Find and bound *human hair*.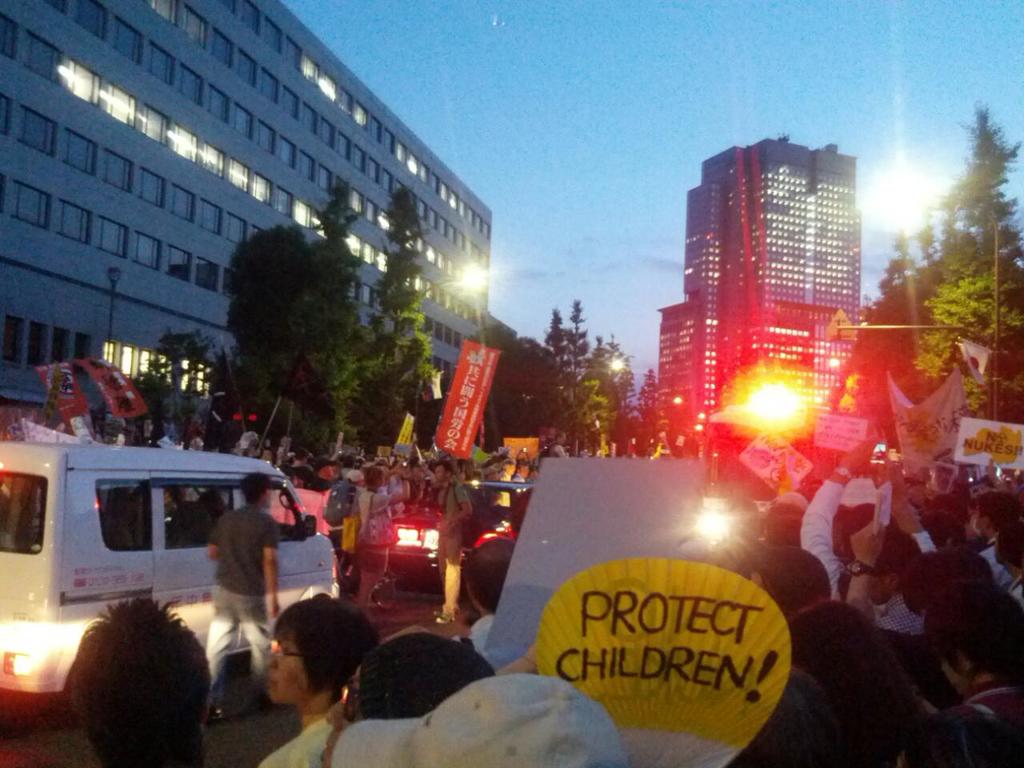
Bound: <box>762,546,830,618</box>.
